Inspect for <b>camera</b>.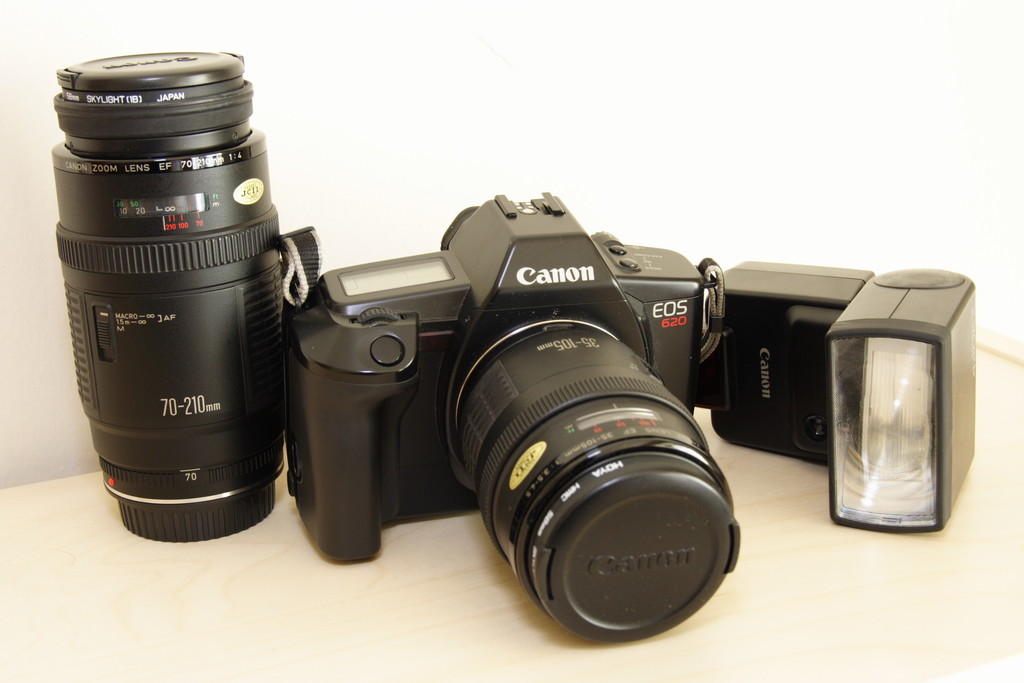
Inspection: <box>49,49,283,536</box>.
